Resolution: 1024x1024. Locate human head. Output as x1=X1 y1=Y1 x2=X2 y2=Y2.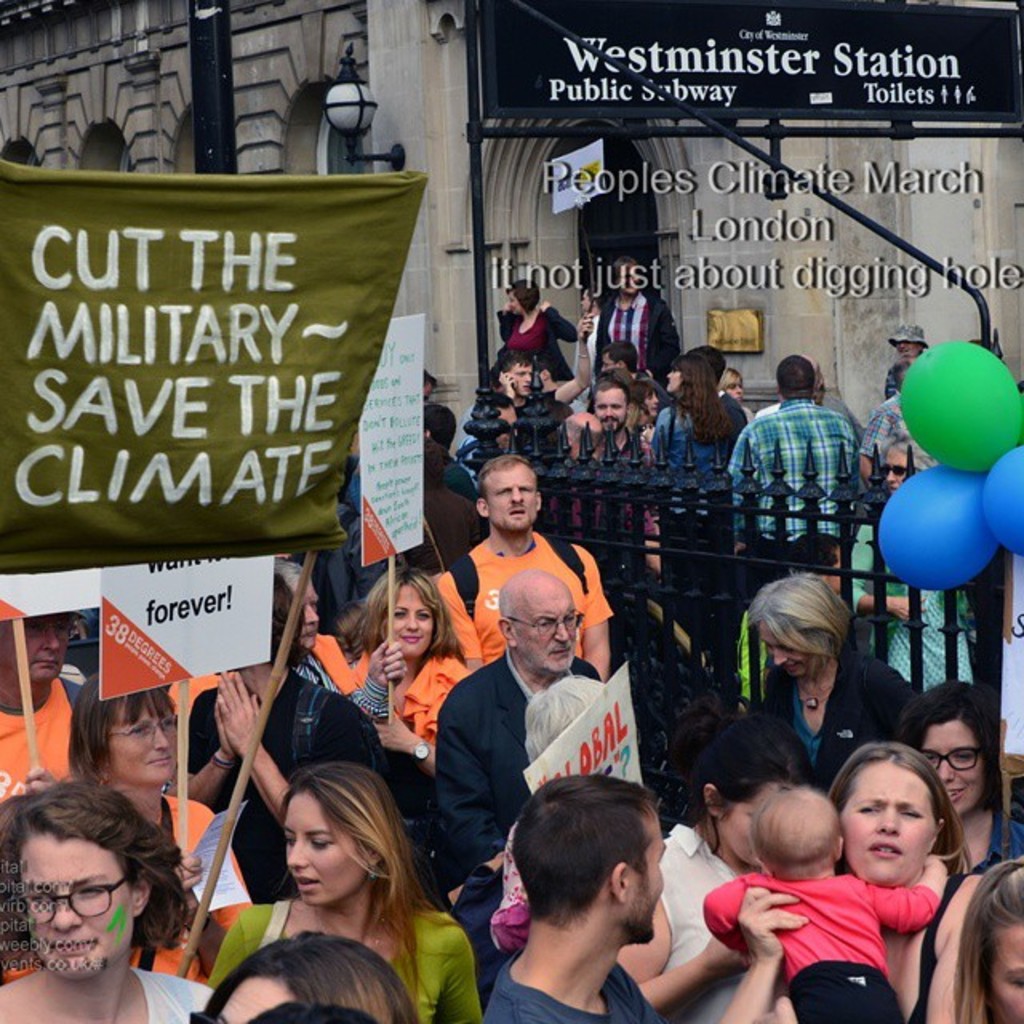
x1=878 y1=440 x2=941 y2=491.
